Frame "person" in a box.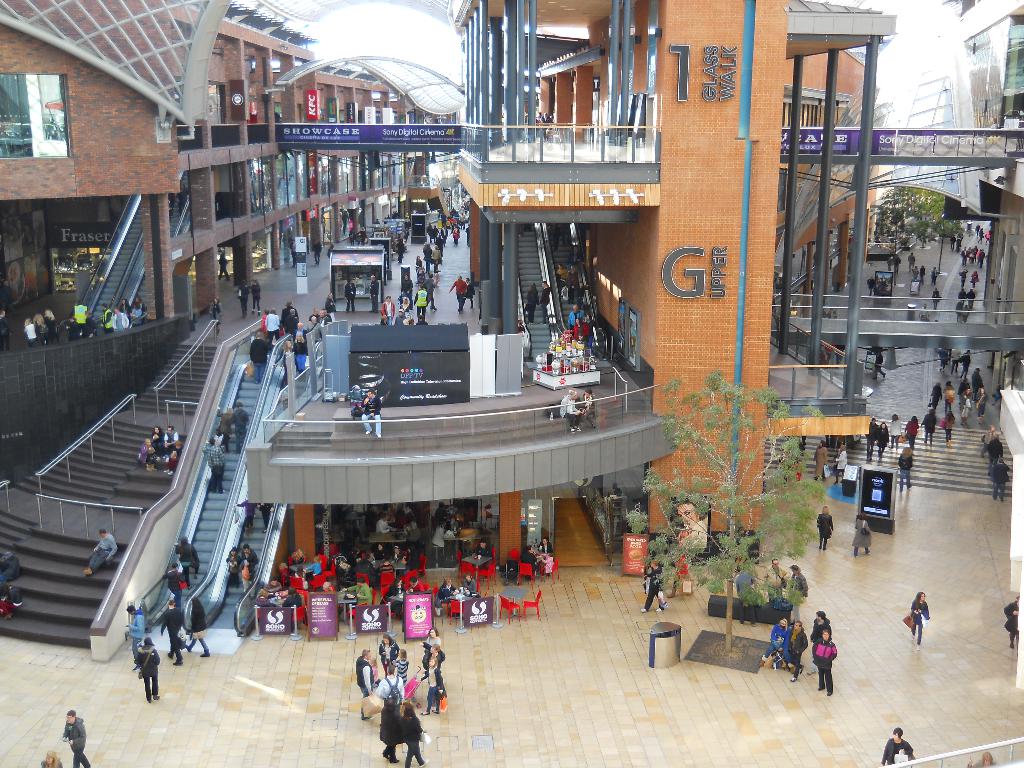
(214,408,234,436).
